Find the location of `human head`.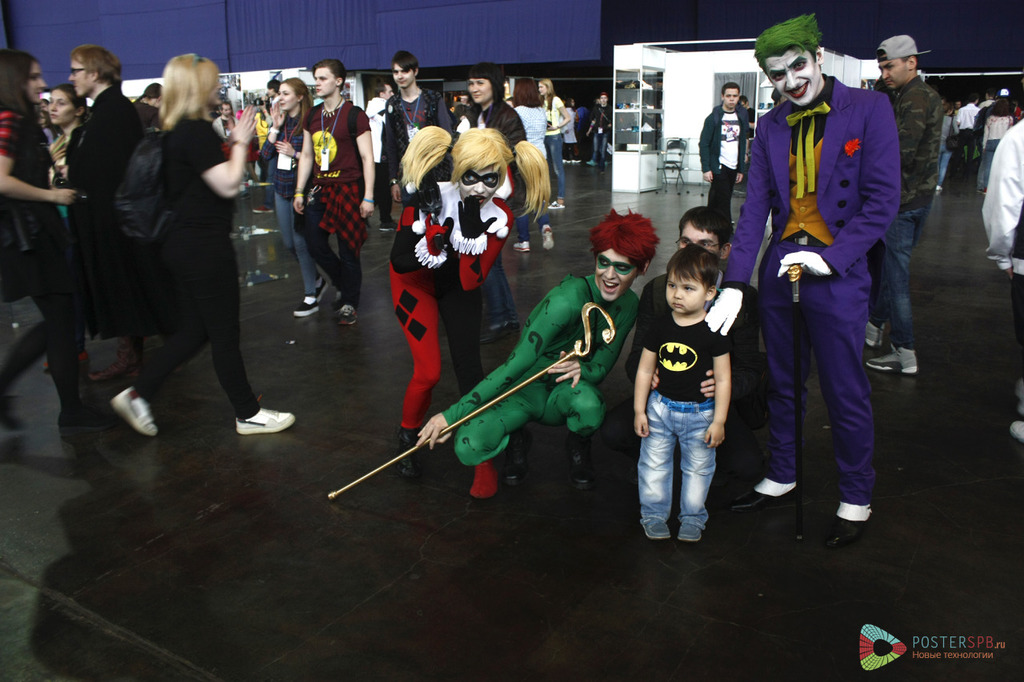
Location: (754, 20, 826, 108).
